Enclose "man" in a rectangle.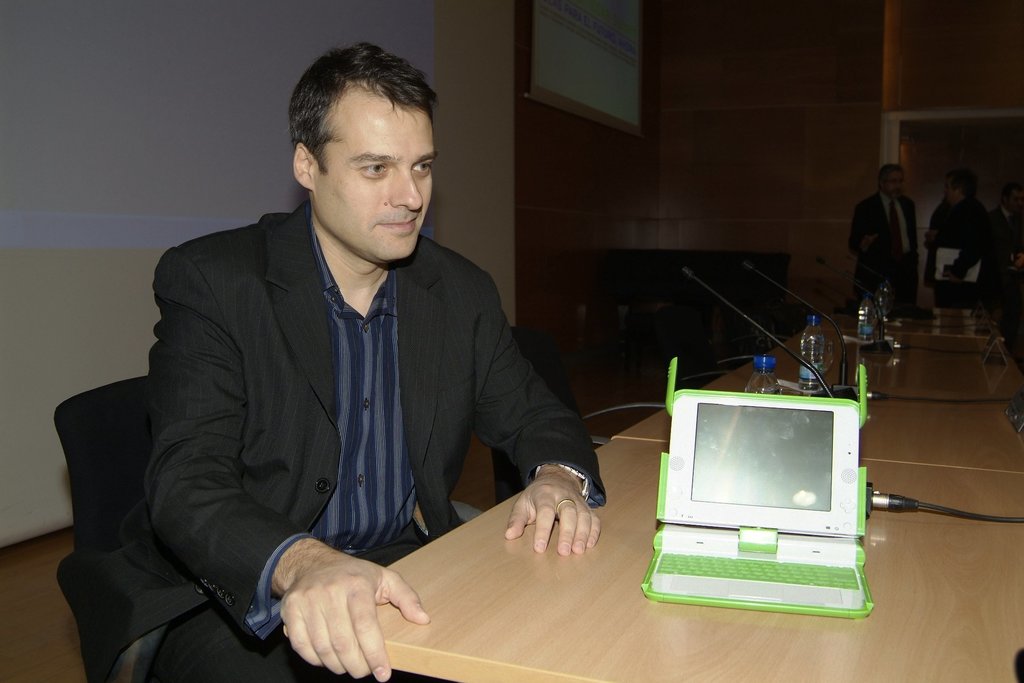
x1=923, y1=170, x2=993, y2=302.
